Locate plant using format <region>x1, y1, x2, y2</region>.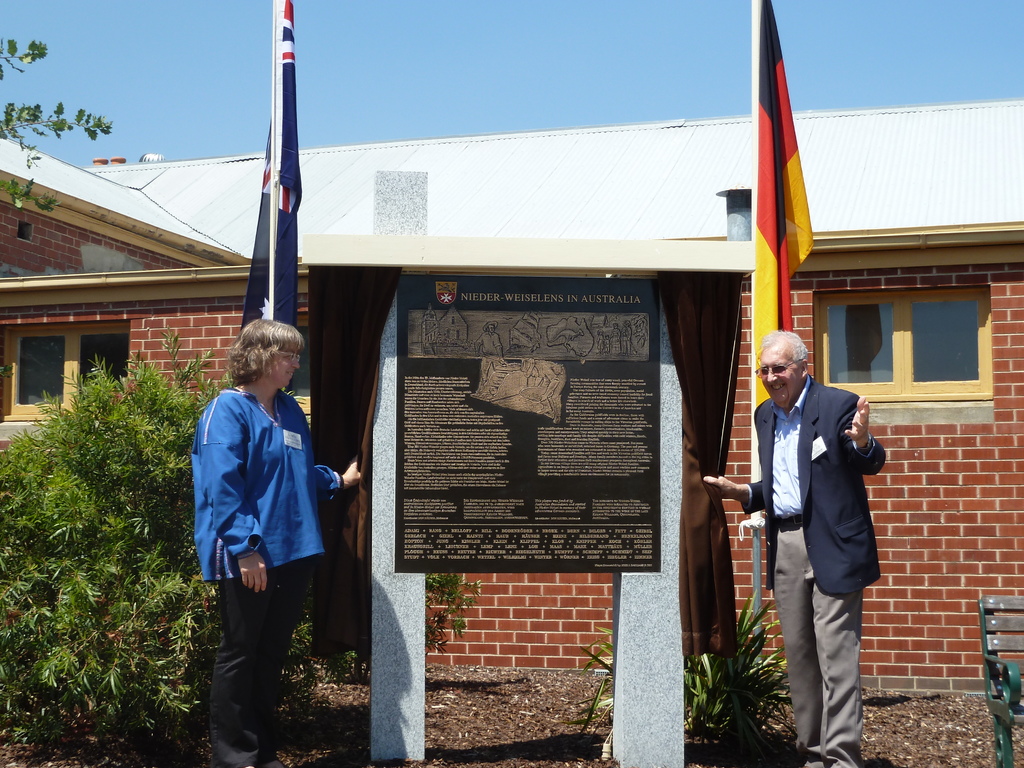
<region>0, 337, 314, 753</region>.
